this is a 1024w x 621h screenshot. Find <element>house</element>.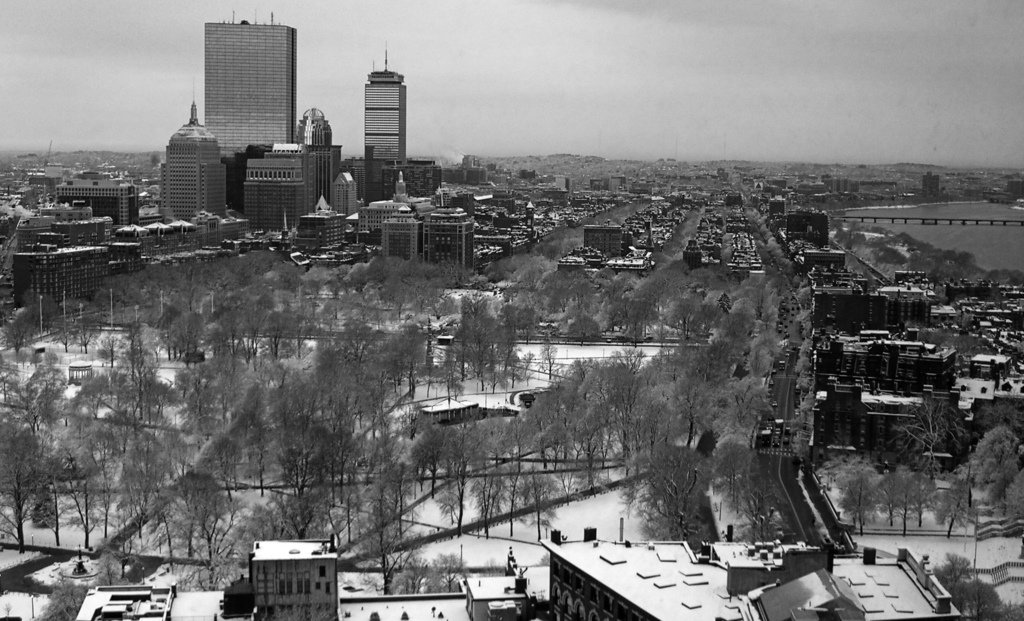
Bounding box: x1=704, y1=540, x2=775, y2=592.
